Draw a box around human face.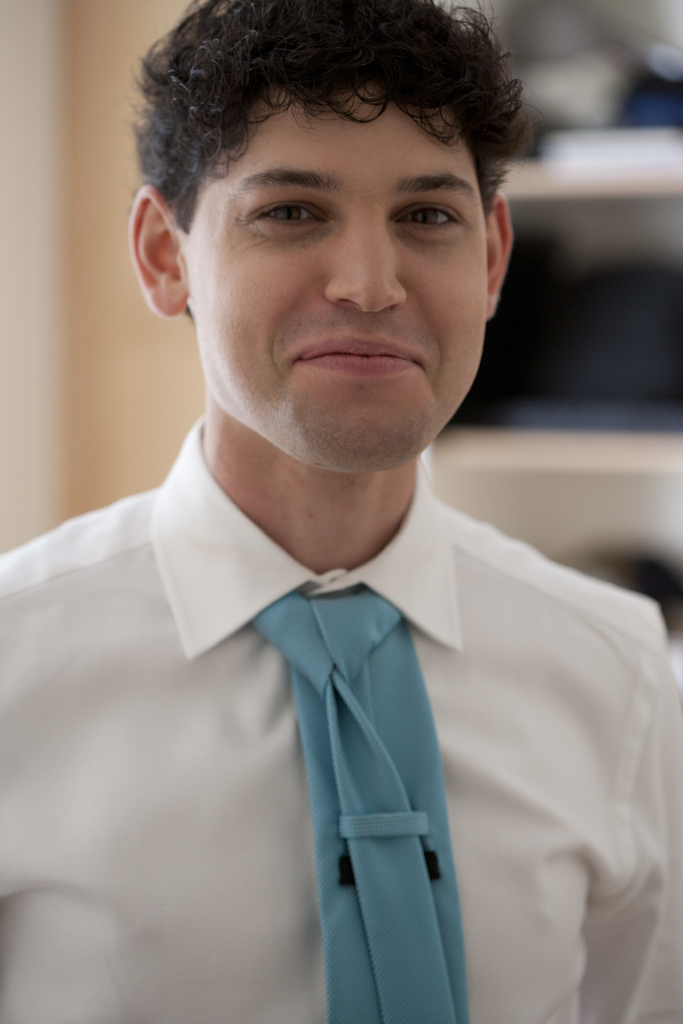
bbox=[185, 88, 486, 469].
